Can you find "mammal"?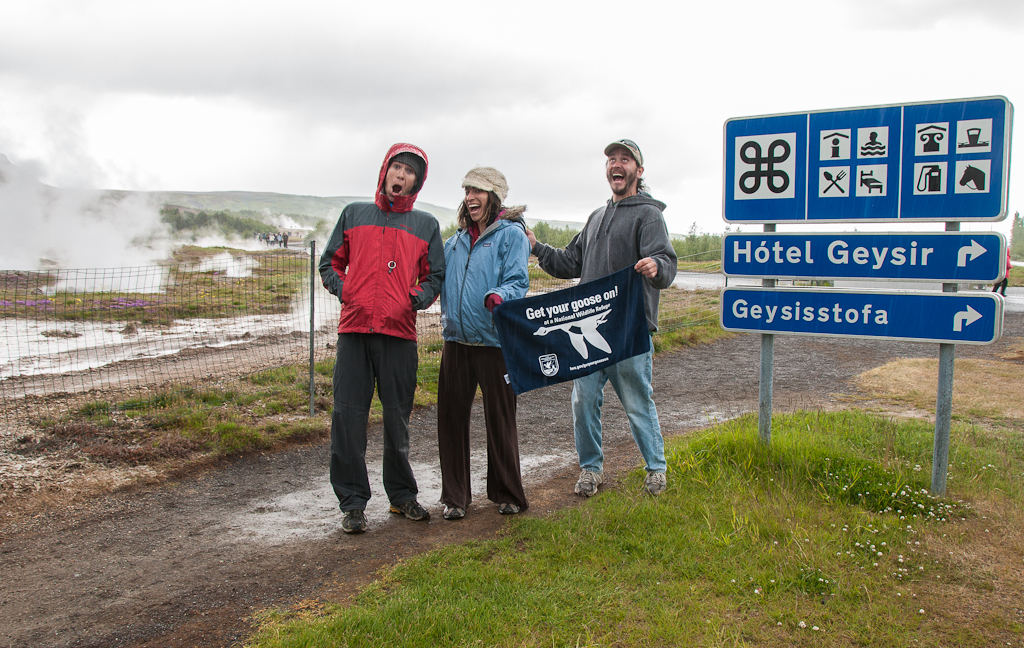
Yes, bounding box: x1=986, y1=240, x2=1010, y2=300.
